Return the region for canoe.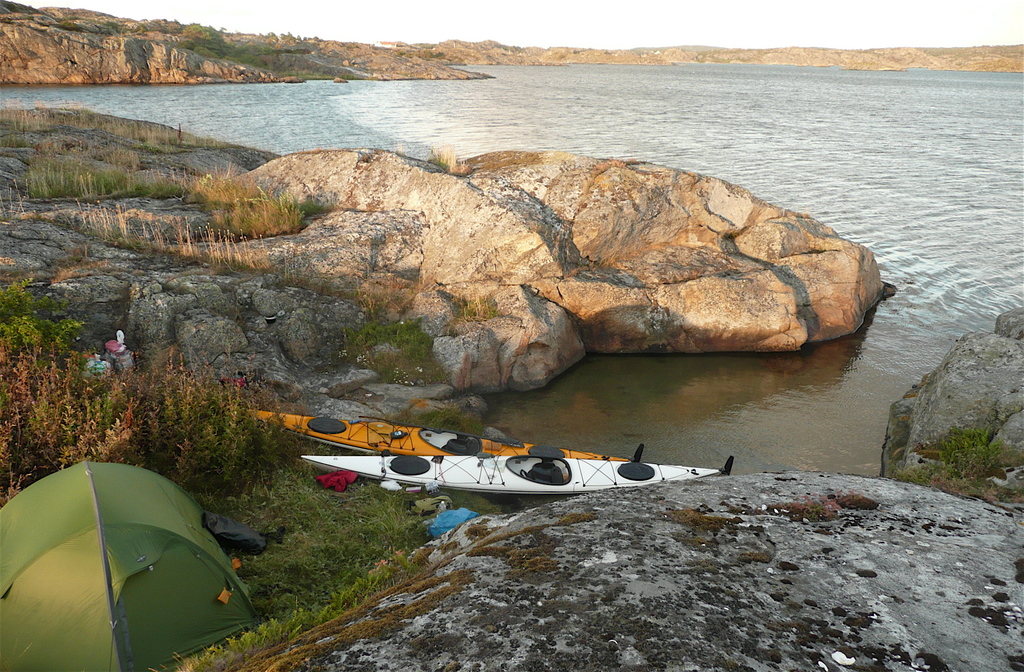
crop(237, 396, 529, 465).
